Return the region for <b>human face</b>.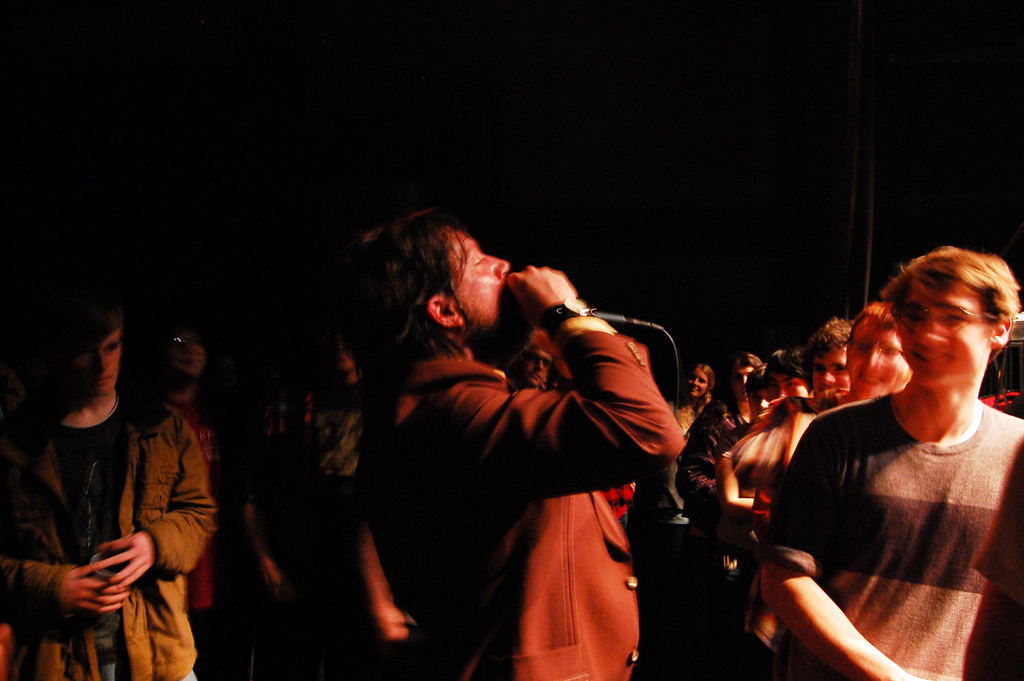
170, 324, 204, 376.
